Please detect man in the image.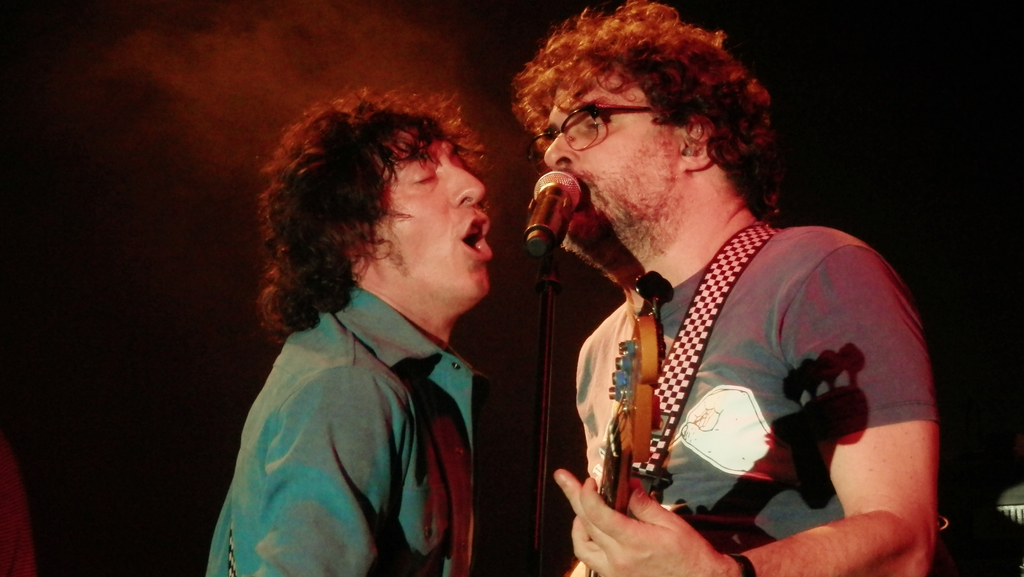
detection(470, 72, 971, 576).
